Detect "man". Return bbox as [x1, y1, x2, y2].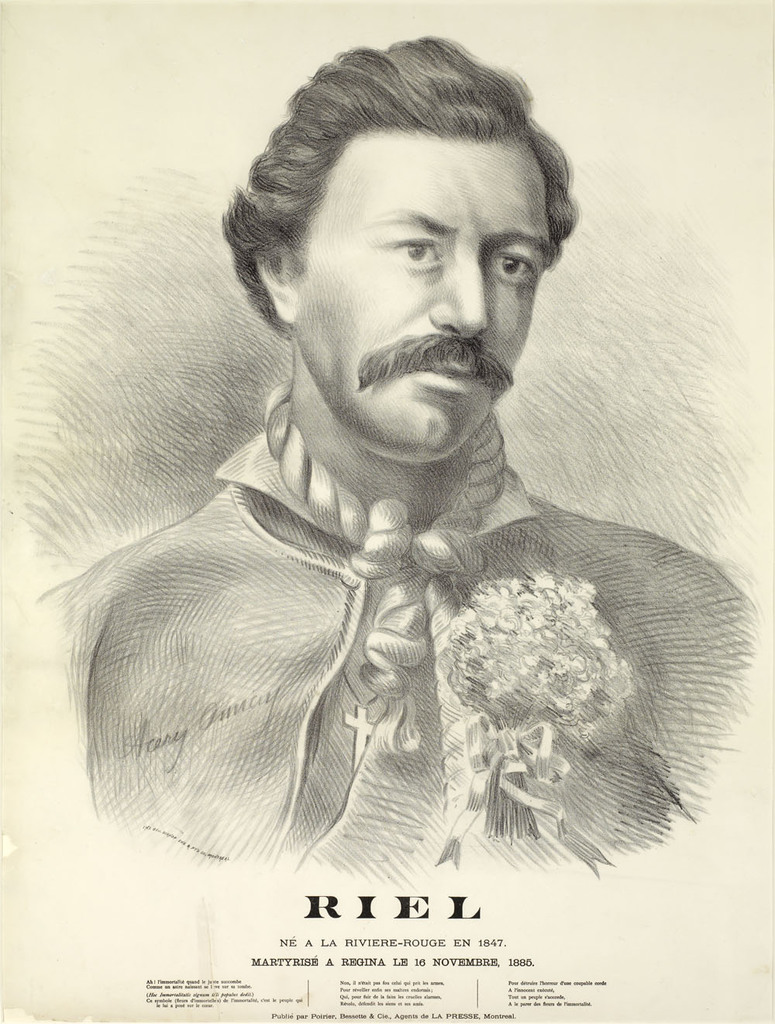
[31, 57, 751, 895].
